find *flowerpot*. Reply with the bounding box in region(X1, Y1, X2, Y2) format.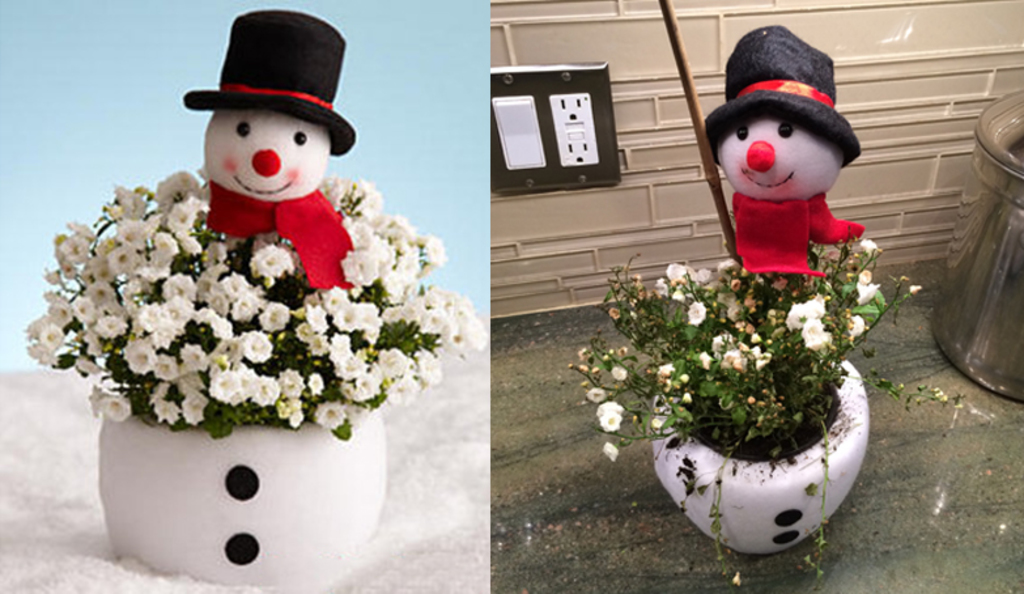
region(647, 353, 870, 548).
